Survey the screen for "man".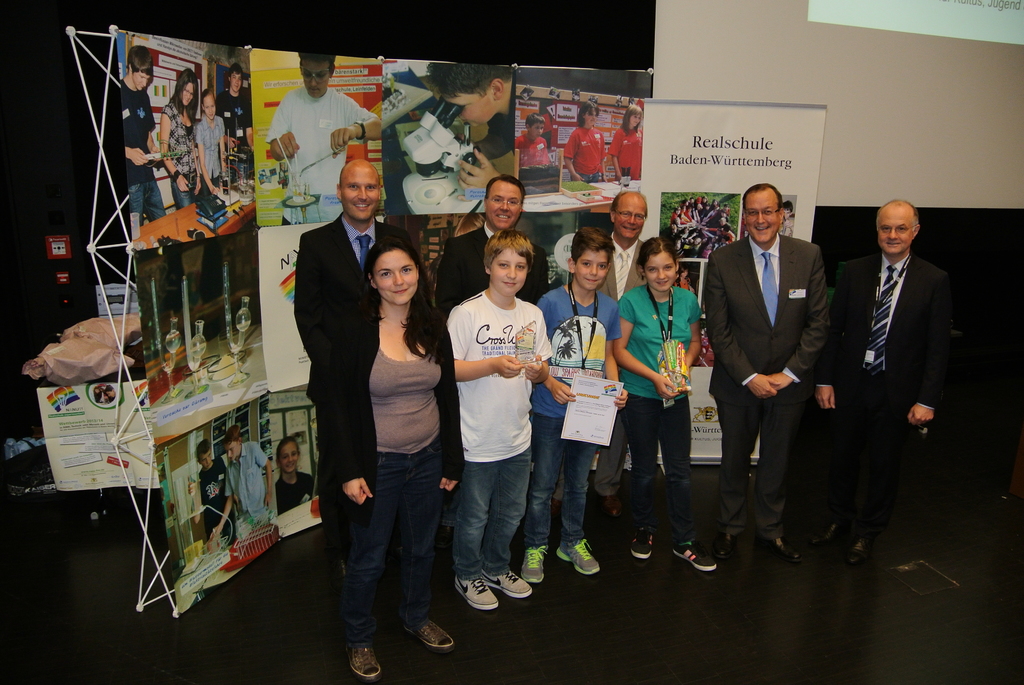
Survey found: [left=294, top=159, right=420, bottom=579].
